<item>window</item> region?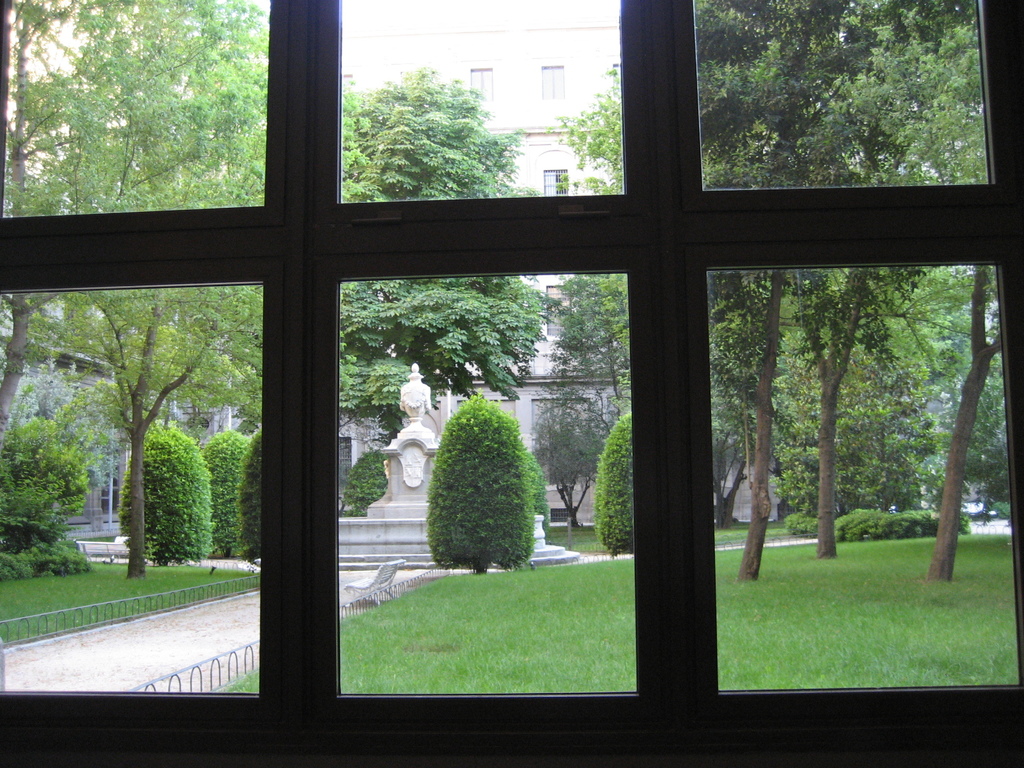
[669, 7, 1008, 244]
